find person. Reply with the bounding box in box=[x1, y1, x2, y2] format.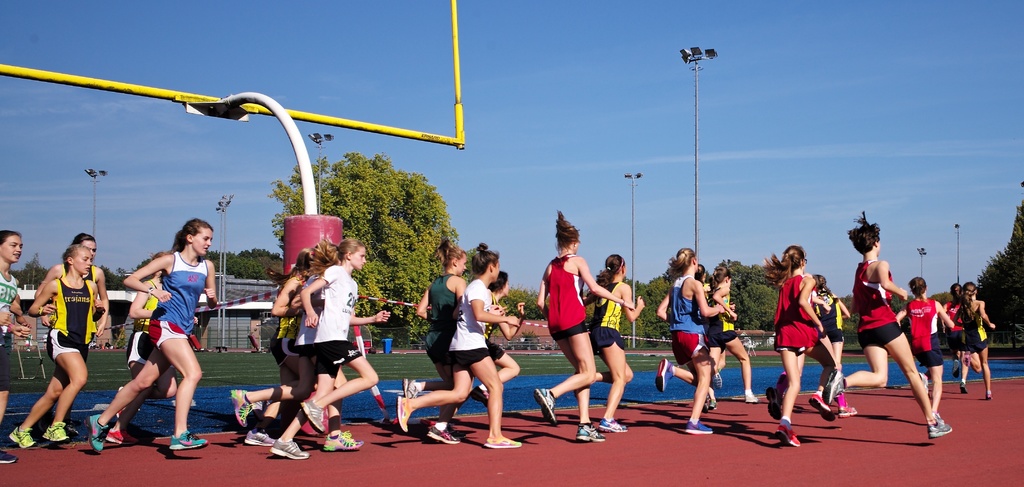
box=[769, 242, 840, 452].
